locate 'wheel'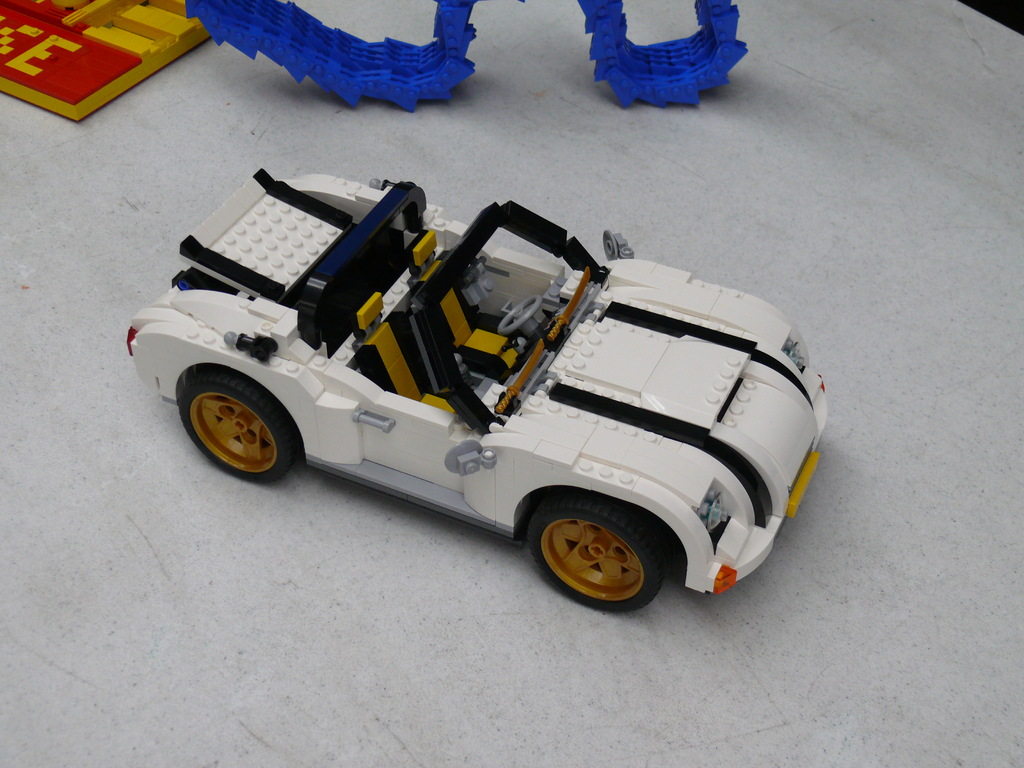
x1=179 y1=366 x2=300 y2=484
